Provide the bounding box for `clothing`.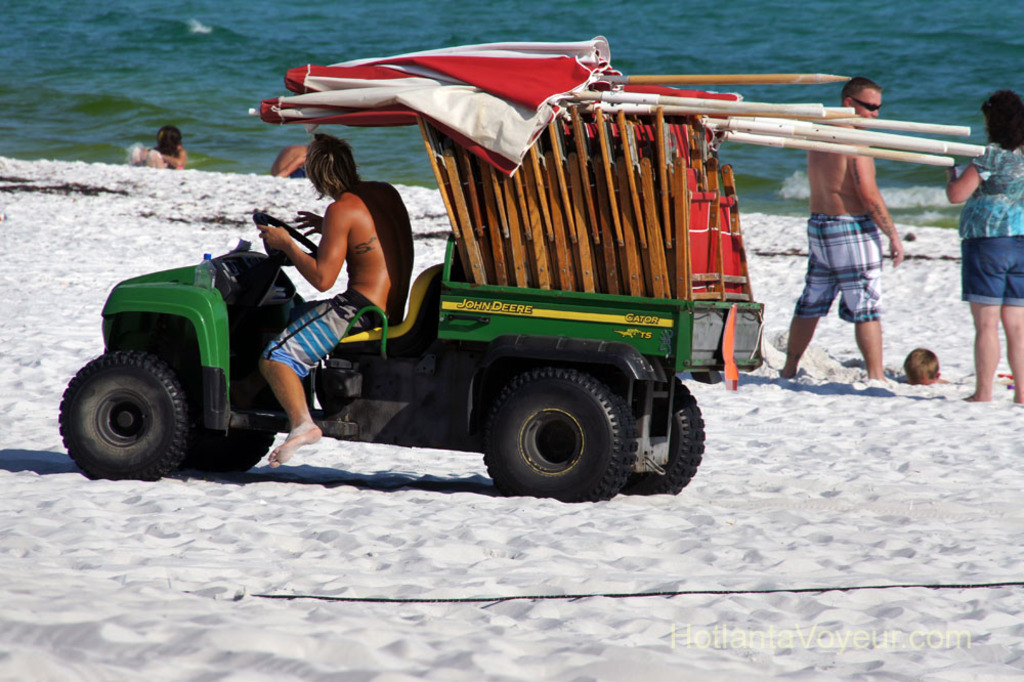
(left=957, top=129, right=1023, bottom=308).
